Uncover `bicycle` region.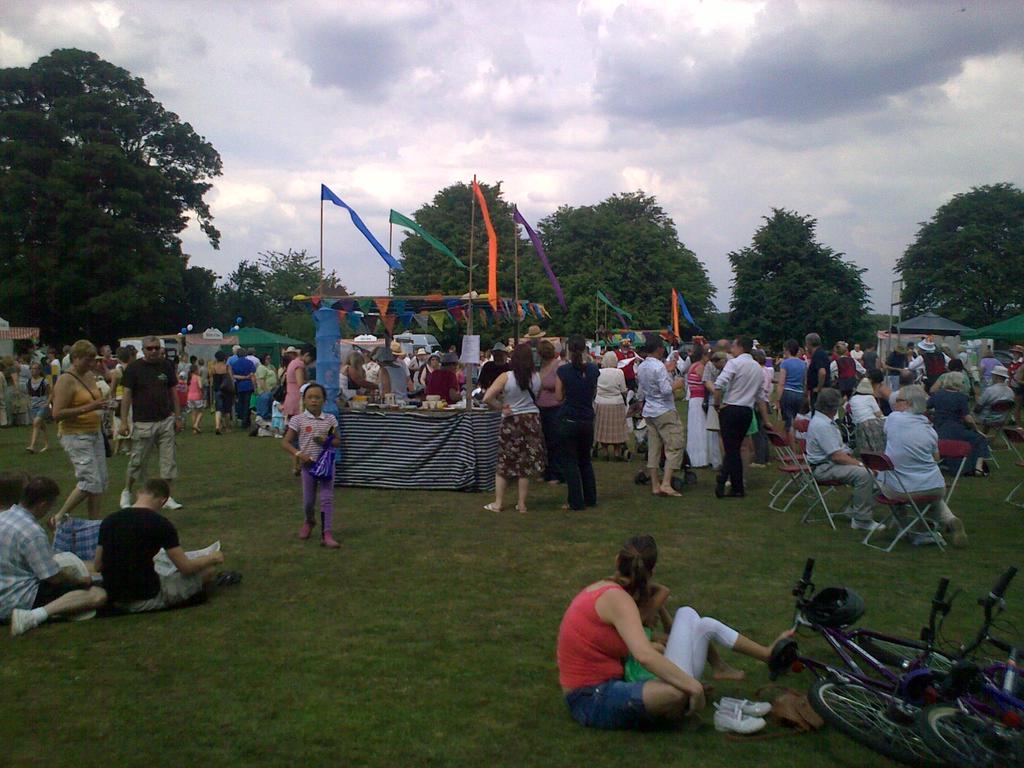
Uncovered: <box>863,580,1023,767</box>.
